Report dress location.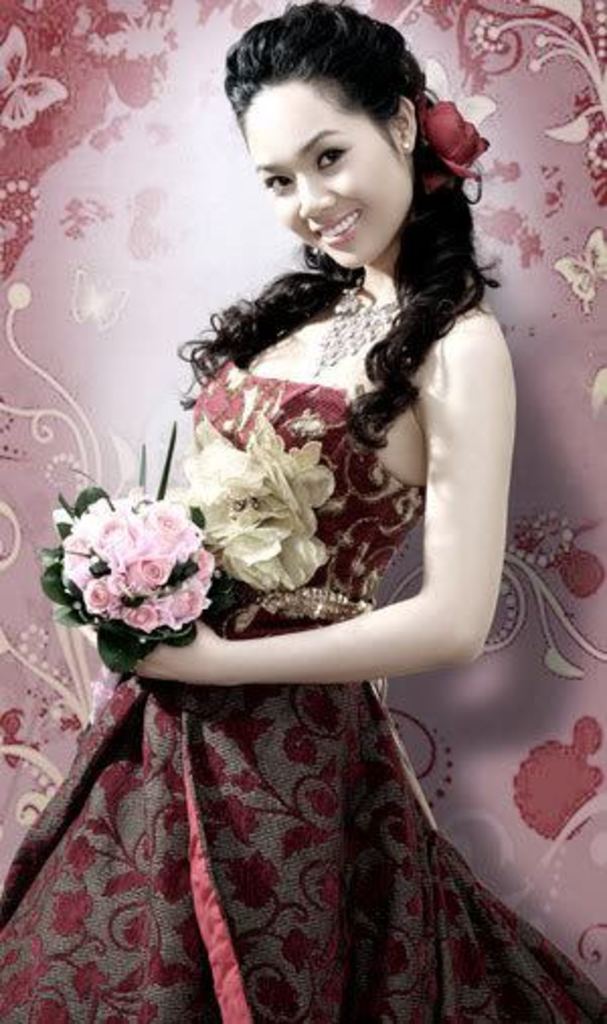
Report: (0, 356, 605, 1022).
